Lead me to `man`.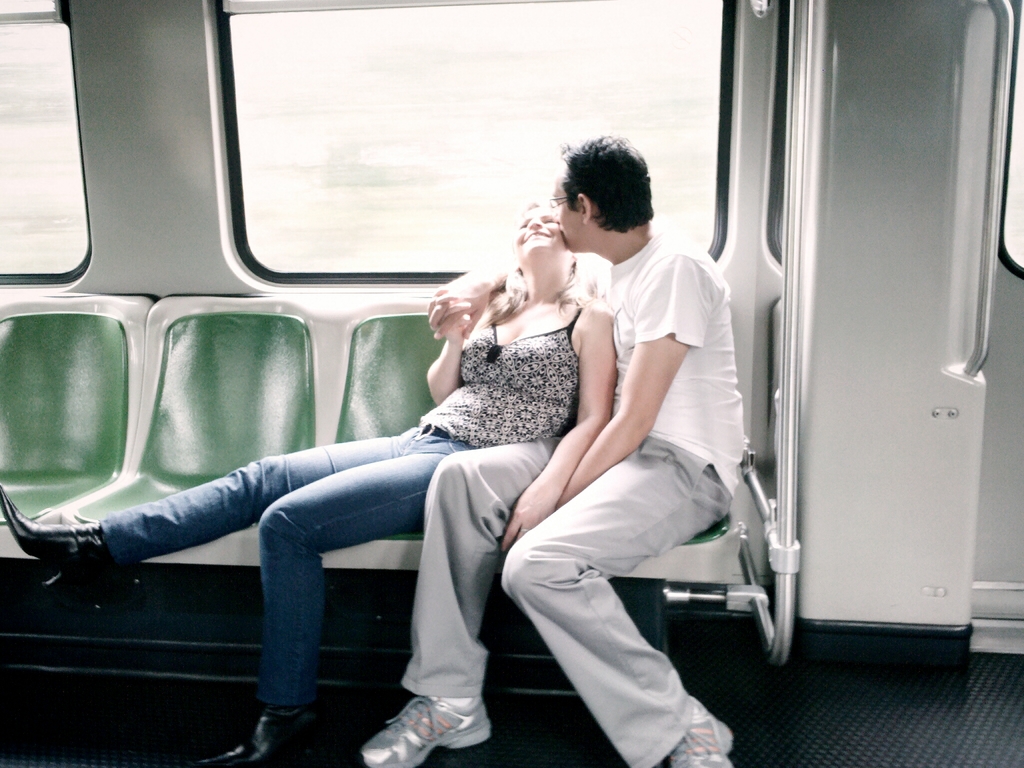
Lead to box=[357, 132, 742, 767].
